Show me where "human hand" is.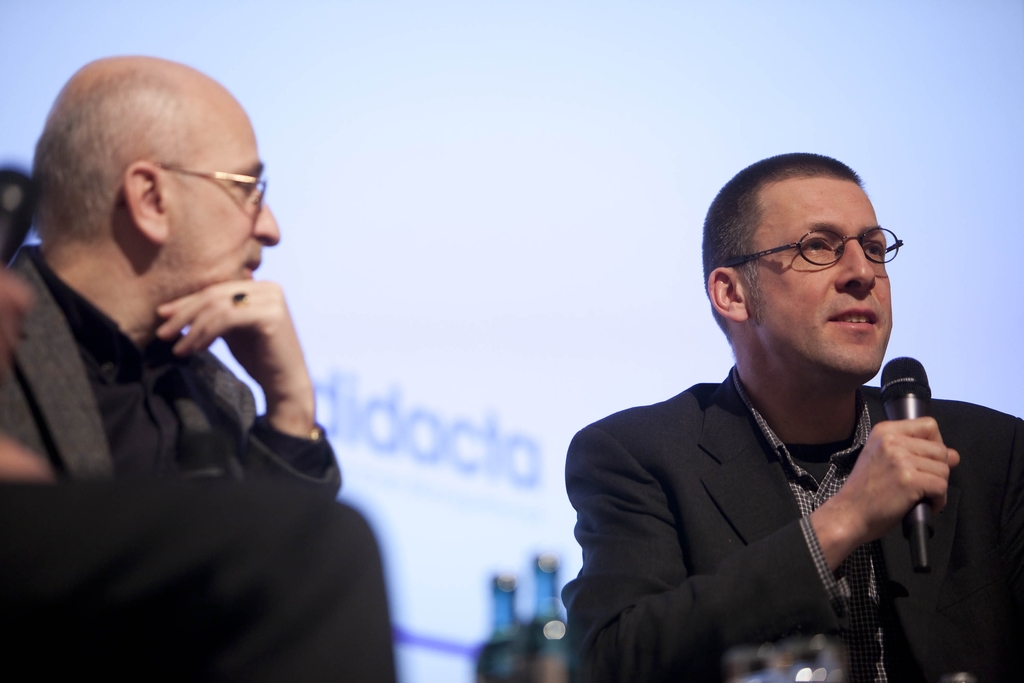
"human hand" is at (152, 274, 317, 403).
